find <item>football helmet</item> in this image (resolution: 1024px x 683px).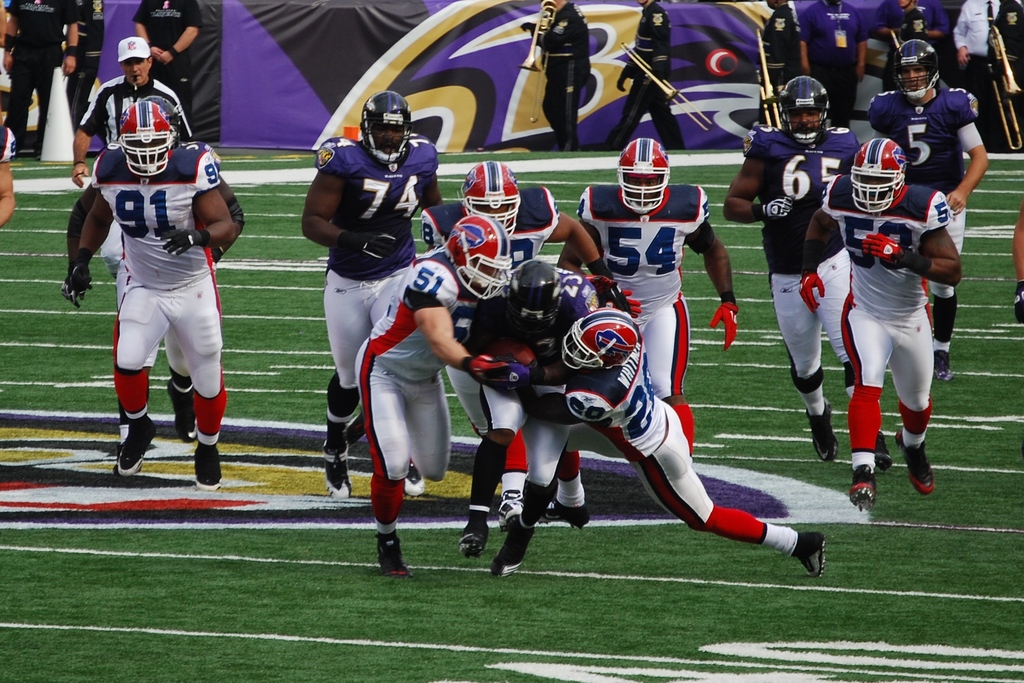
{"x1": 502, "y1": 253, "x2": 566, "y2": 327}.
